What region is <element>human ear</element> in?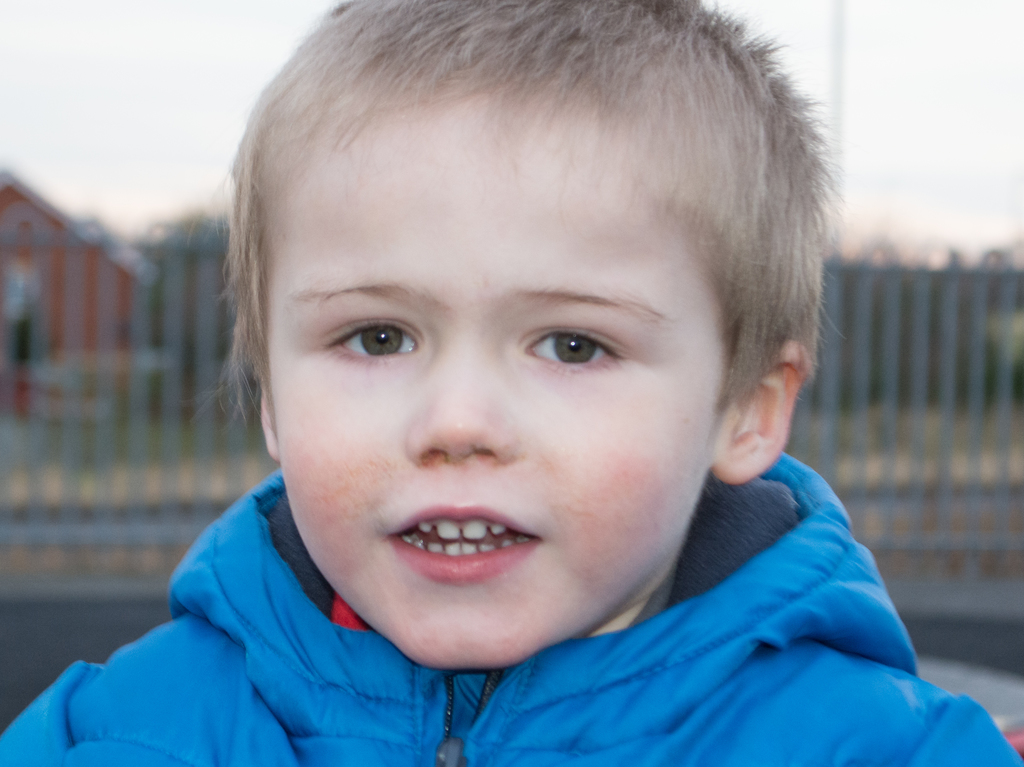
pyautogui.locateOnScreen(253, 367, 281, 462).
